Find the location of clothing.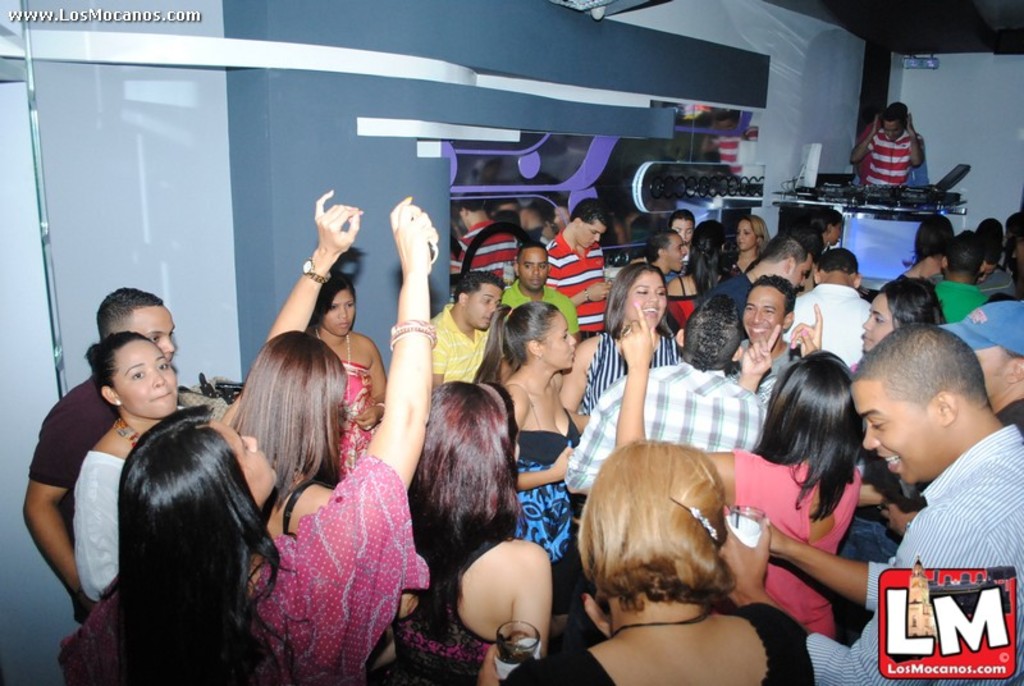
Location: box(803, 434, 1023, 685).
